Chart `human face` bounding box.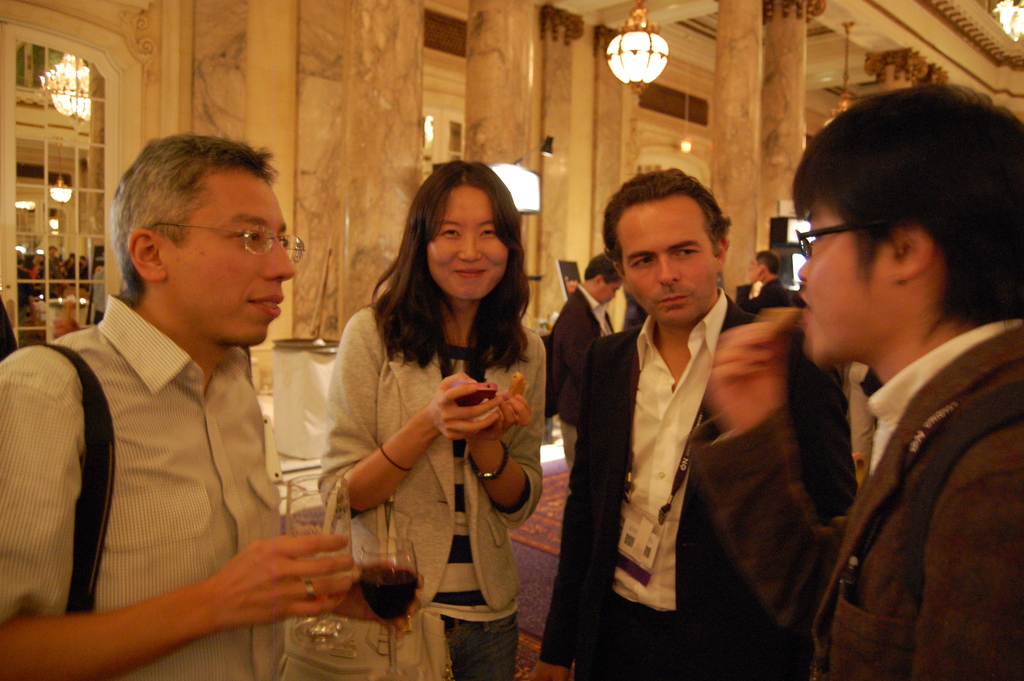
Charted: 172, 167, 296, 342.
